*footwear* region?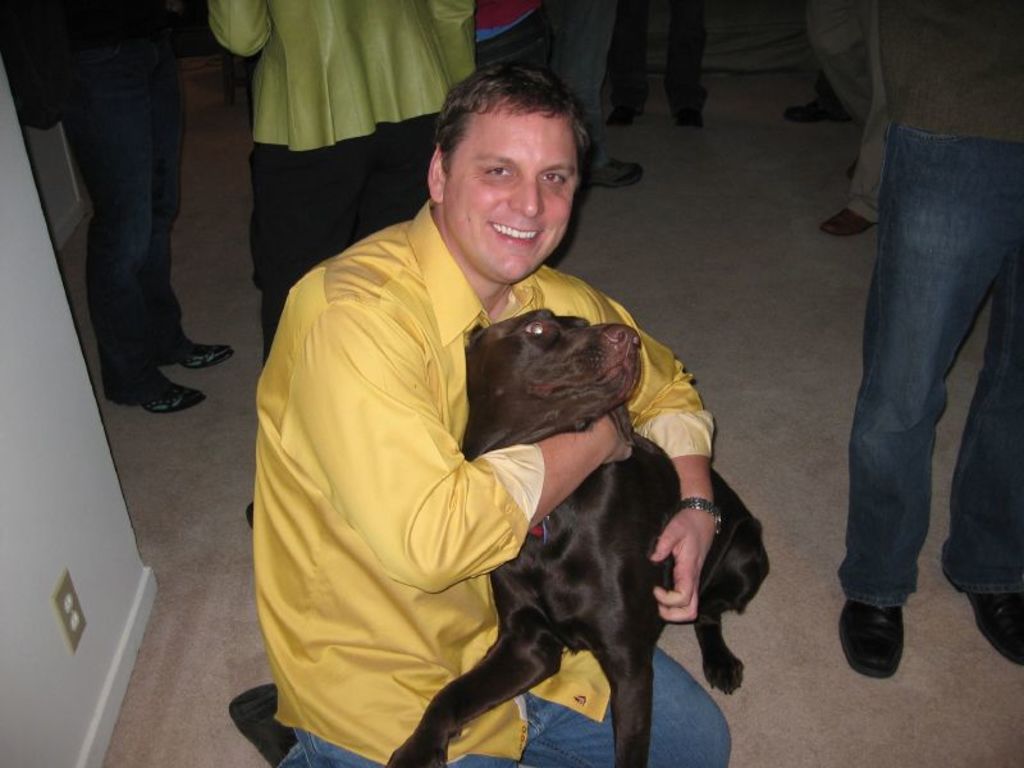
BBox(786, 101, 856, 124)
